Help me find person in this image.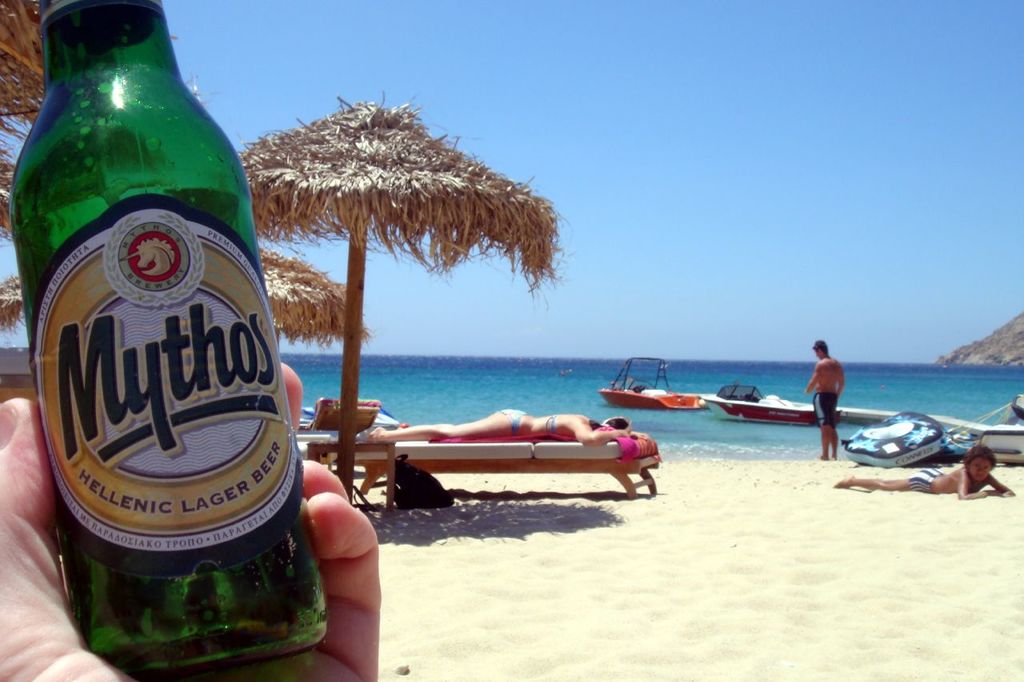
Found it: x1=838 y1=435 x2=1021 y2=505.
